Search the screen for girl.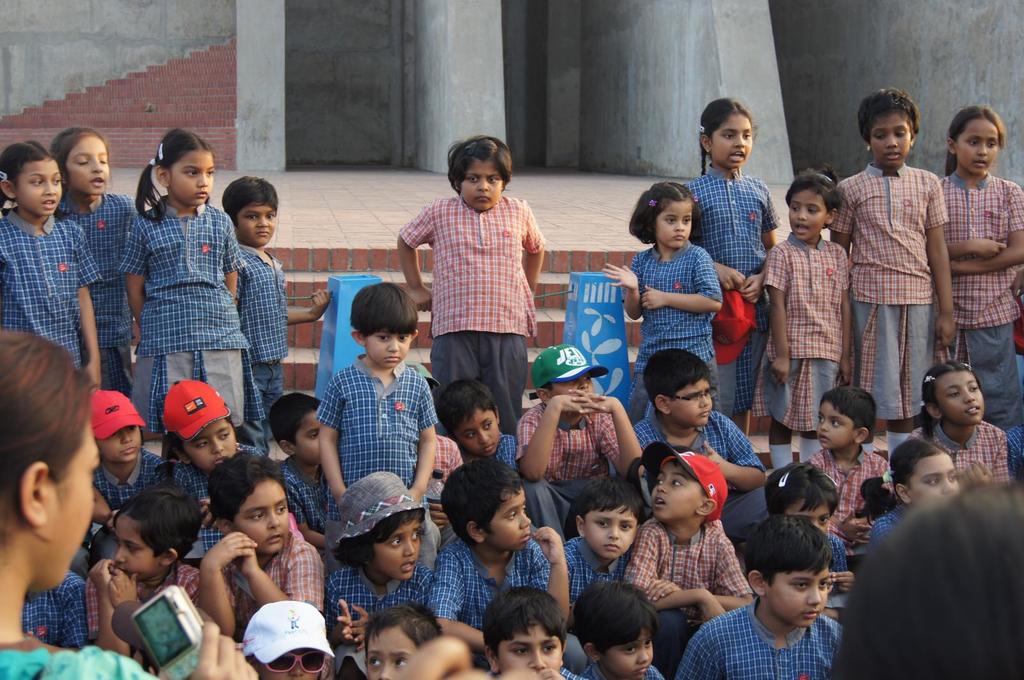
Found at 77 384 164 560.
